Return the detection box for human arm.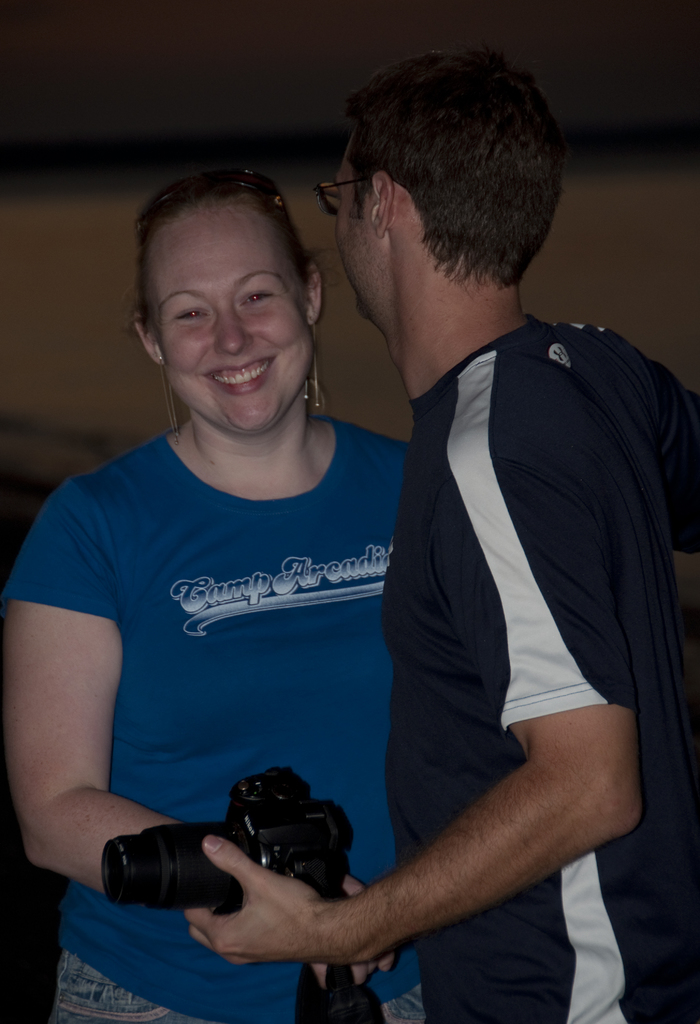
bbox=[180, 408, 640, 973].
